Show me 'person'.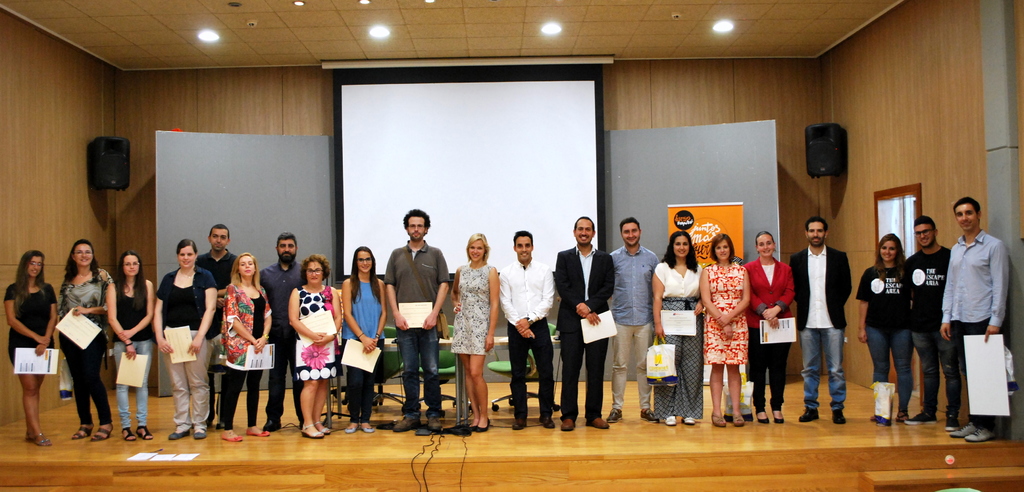
'person' is here: pyautogui.locateOnScreen(151, 238, 217, 435).
